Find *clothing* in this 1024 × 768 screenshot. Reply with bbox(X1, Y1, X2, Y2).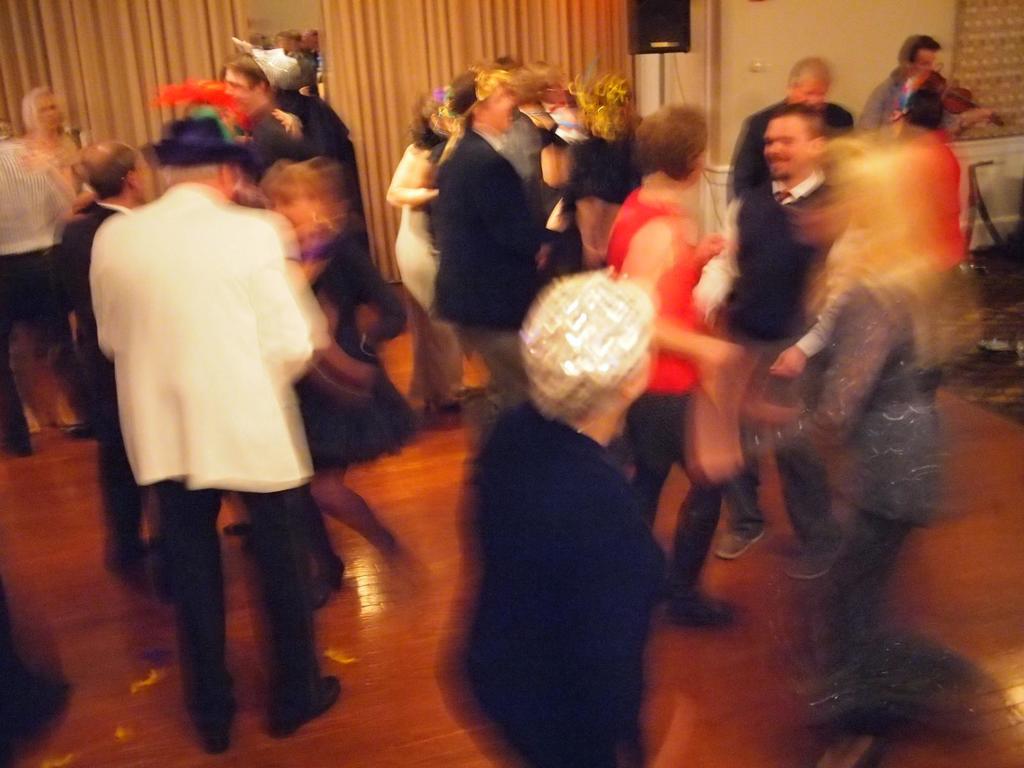
bbox(84, 177, 317, 742).
